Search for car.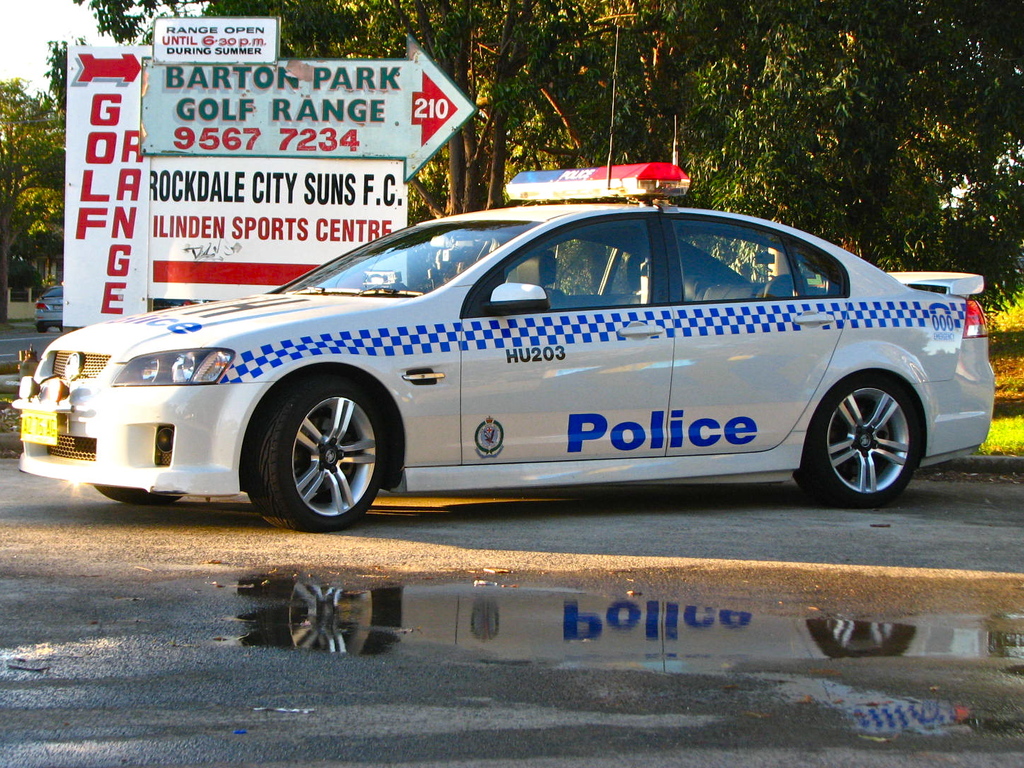
Found at crop(31, 284, 63, 330).
